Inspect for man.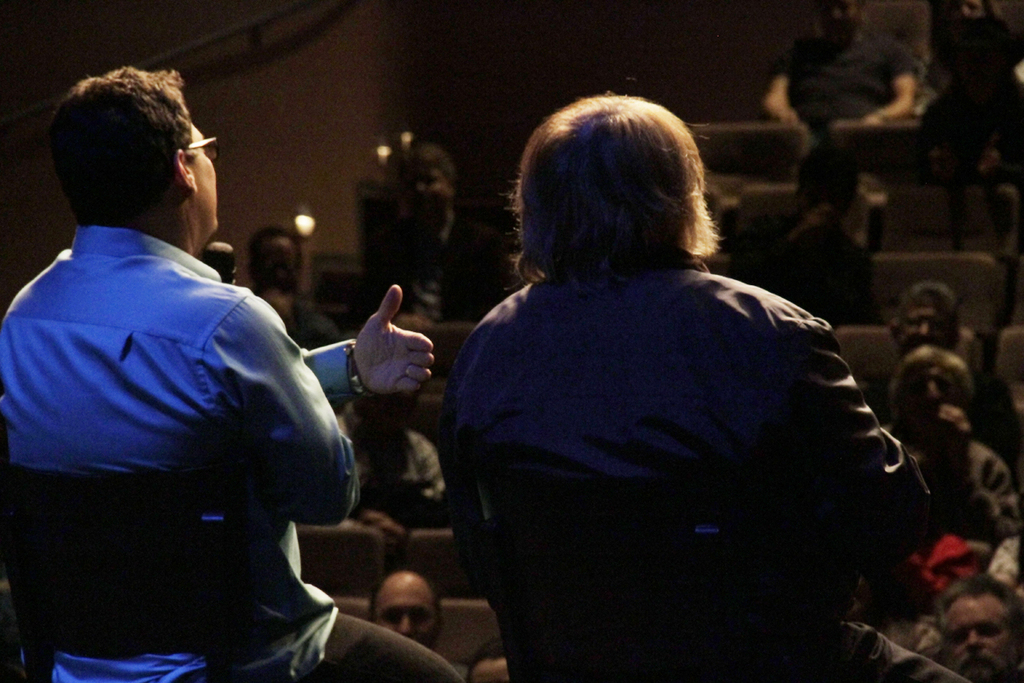
Inspection: (750,0,923,152).
